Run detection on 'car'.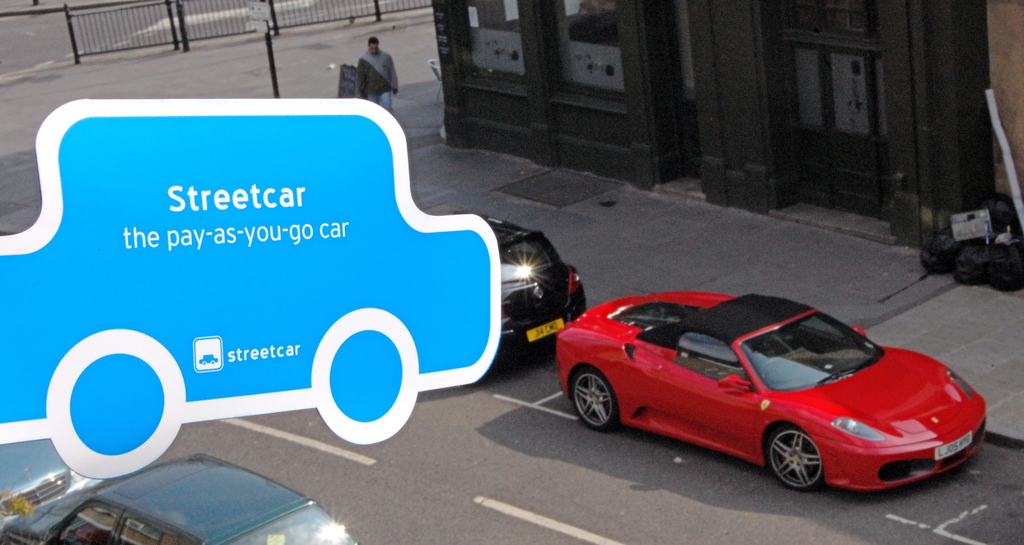
Result: <bbox>457, 212, 586, 356</bbox>.
